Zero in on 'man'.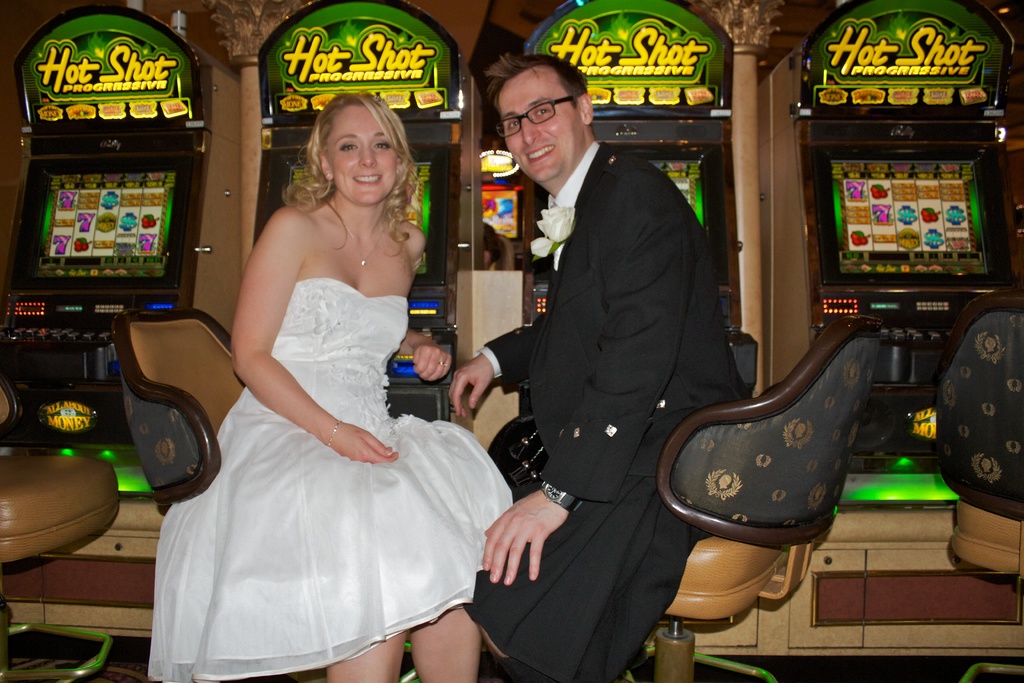
Zeroed in: box(447, 50, 749, 682).
